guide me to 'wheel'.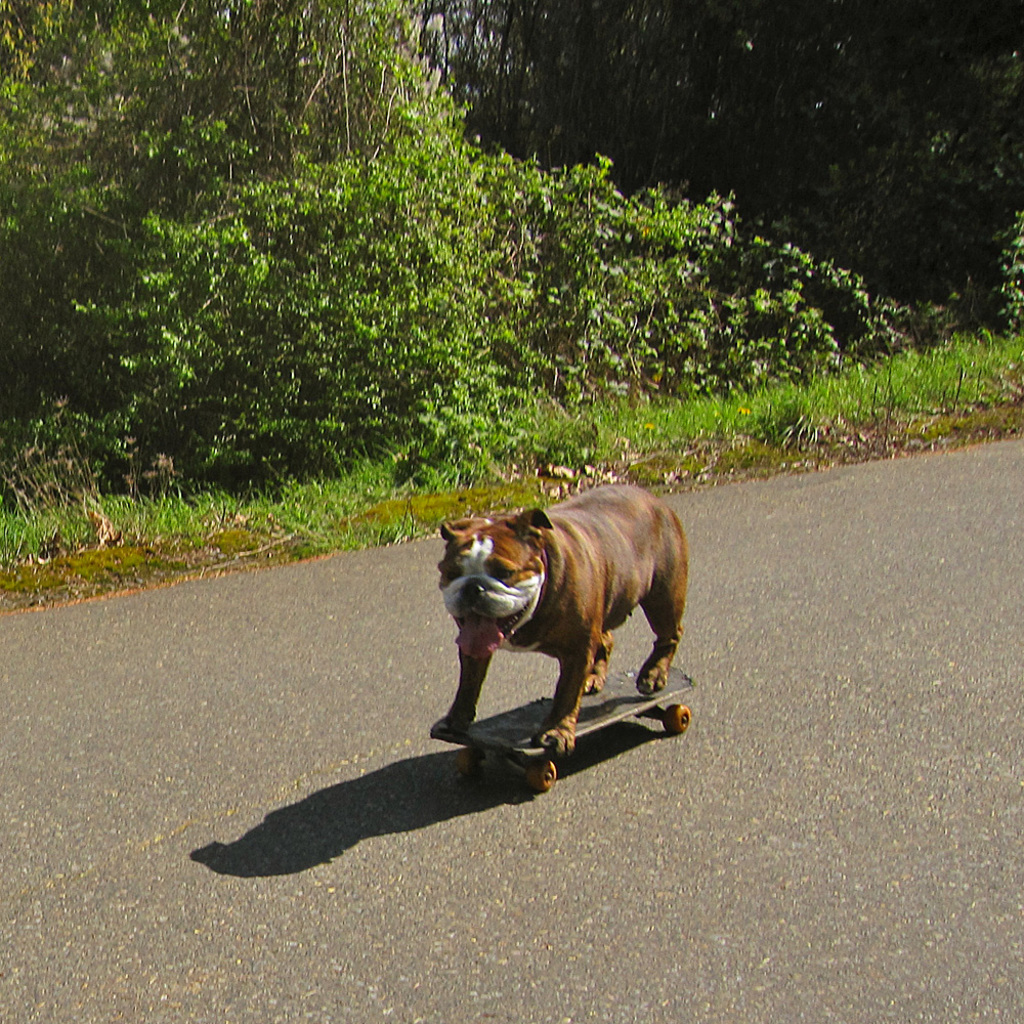
Guidance: {"left": 530, "top": 760, "right": 563, "bottom": 792}.
